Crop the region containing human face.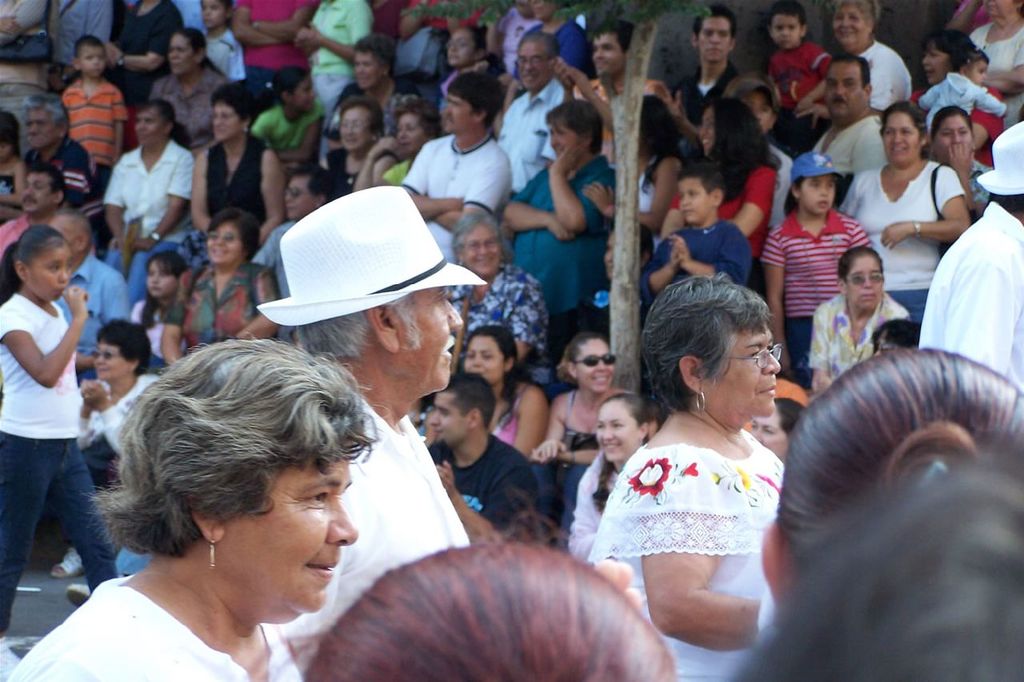
Crop region: {"x1": 130, "y1": 109, "x2": 167, "y2": 150}.
